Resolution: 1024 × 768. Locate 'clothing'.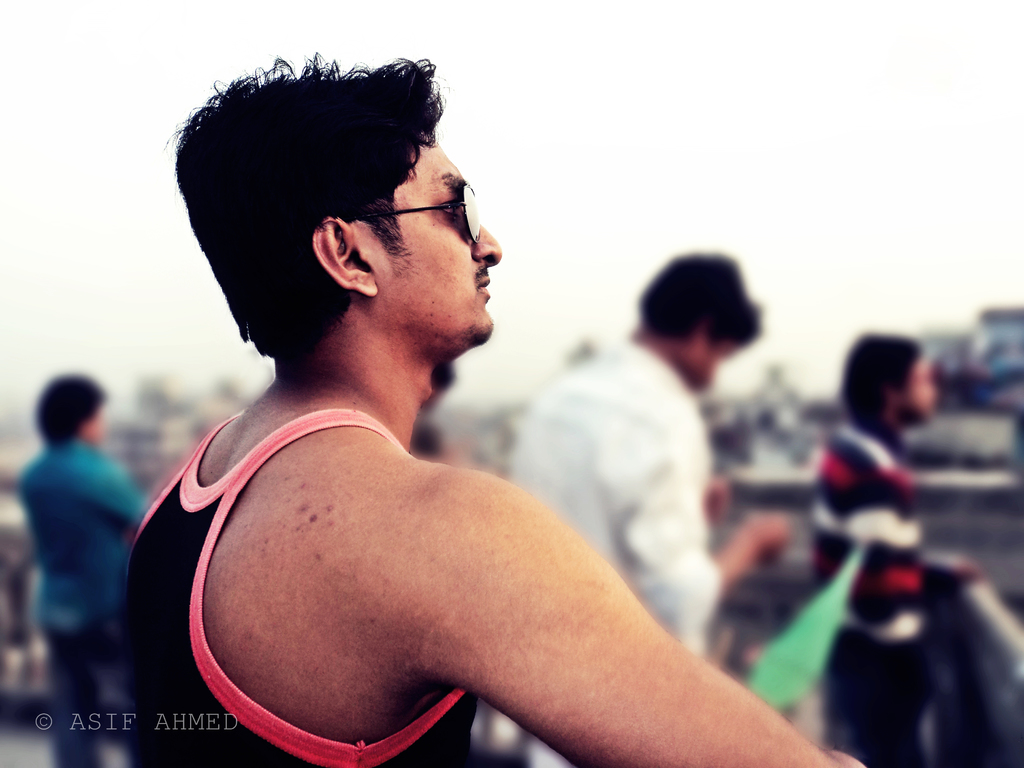
rect(503, 338, 724, 767).
